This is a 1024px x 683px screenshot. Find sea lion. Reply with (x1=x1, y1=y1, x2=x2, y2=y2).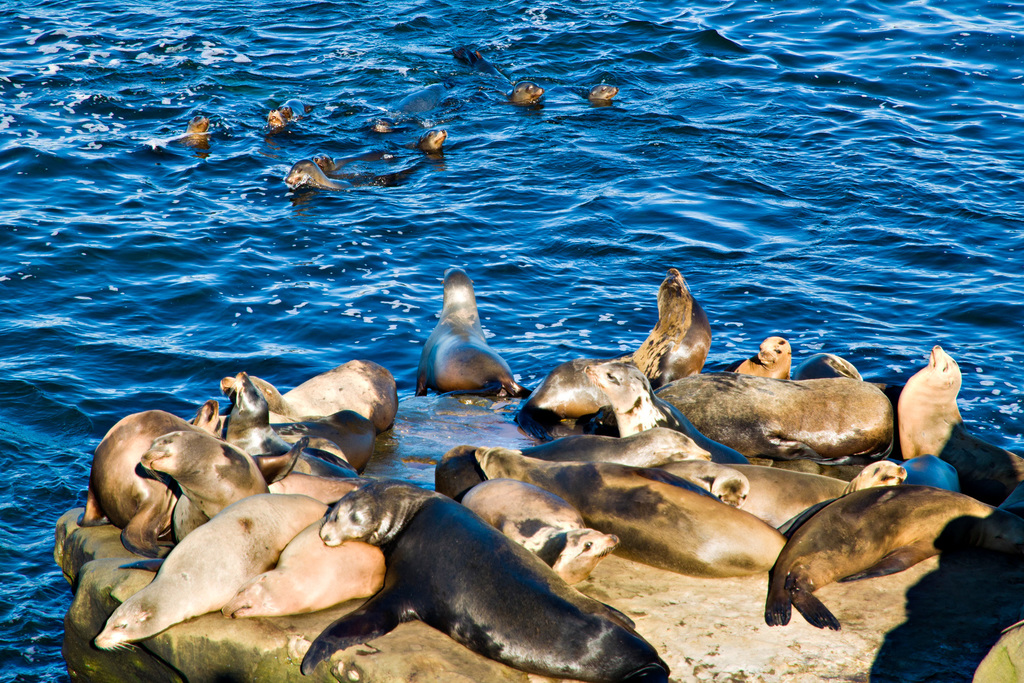
(x1=508, y1=81, x2=545, y2=109).
